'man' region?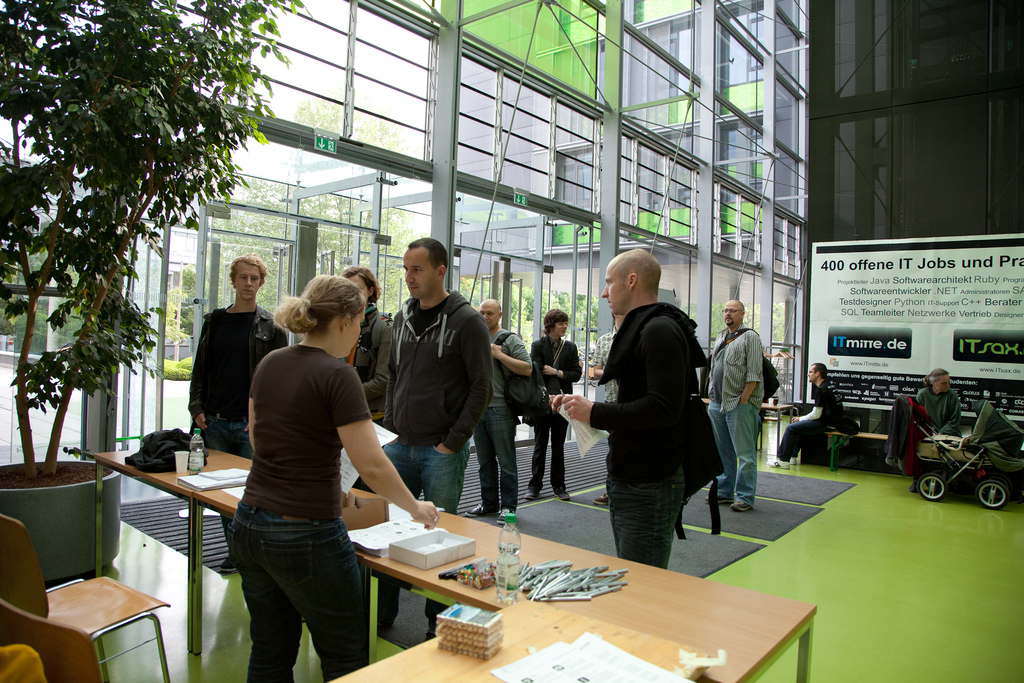
554, 247, 705, 573
